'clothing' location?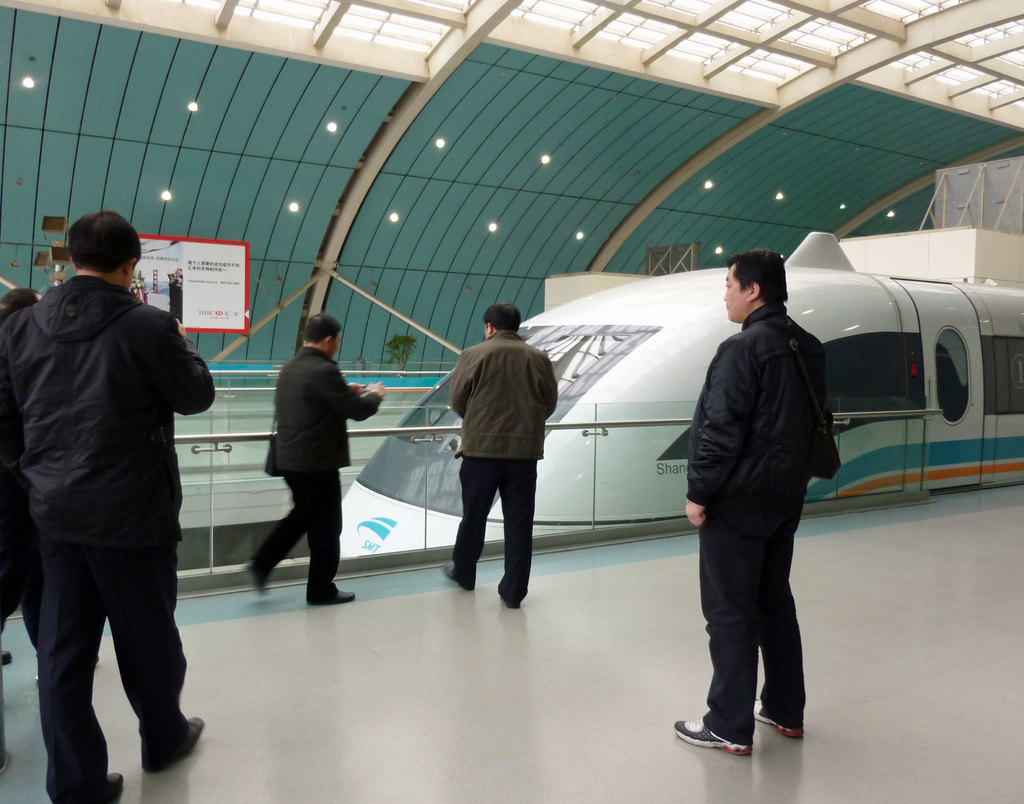
242 342 381 600
